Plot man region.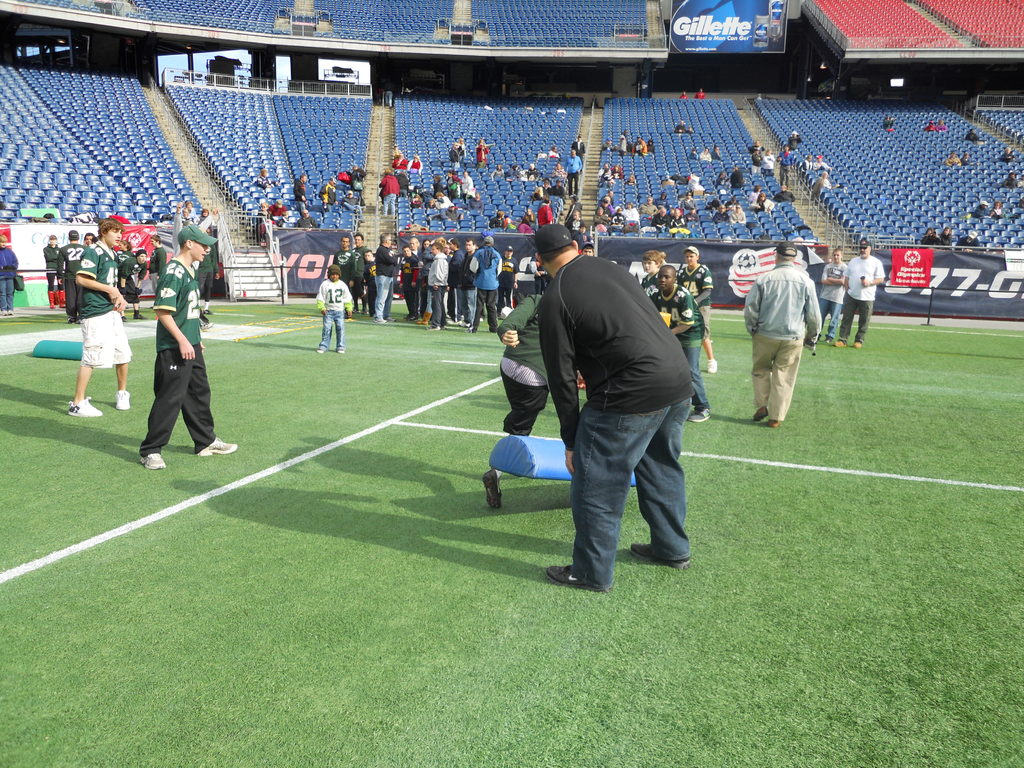
Plotted at <box>82,231,97,251</box>.
